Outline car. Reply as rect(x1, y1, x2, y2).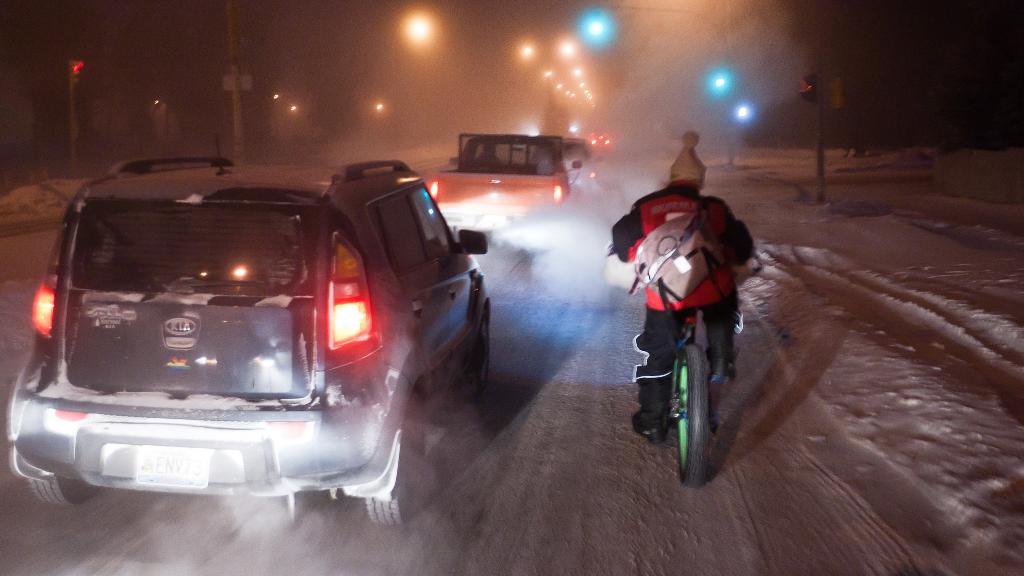
rect(0, 138, 484, 520).
